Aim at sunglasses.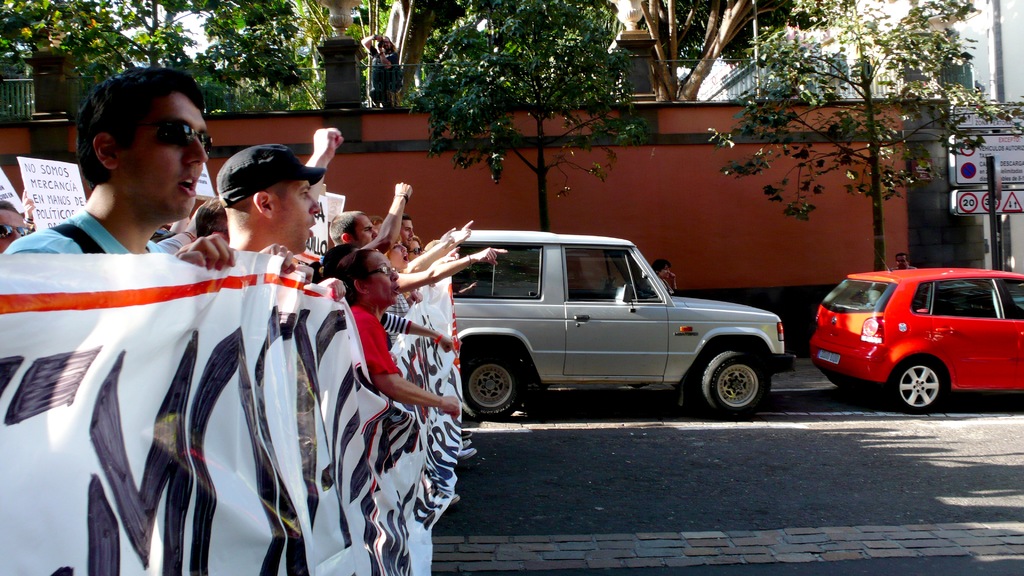
Aimed at bbox(406, 247, 421, 254).
